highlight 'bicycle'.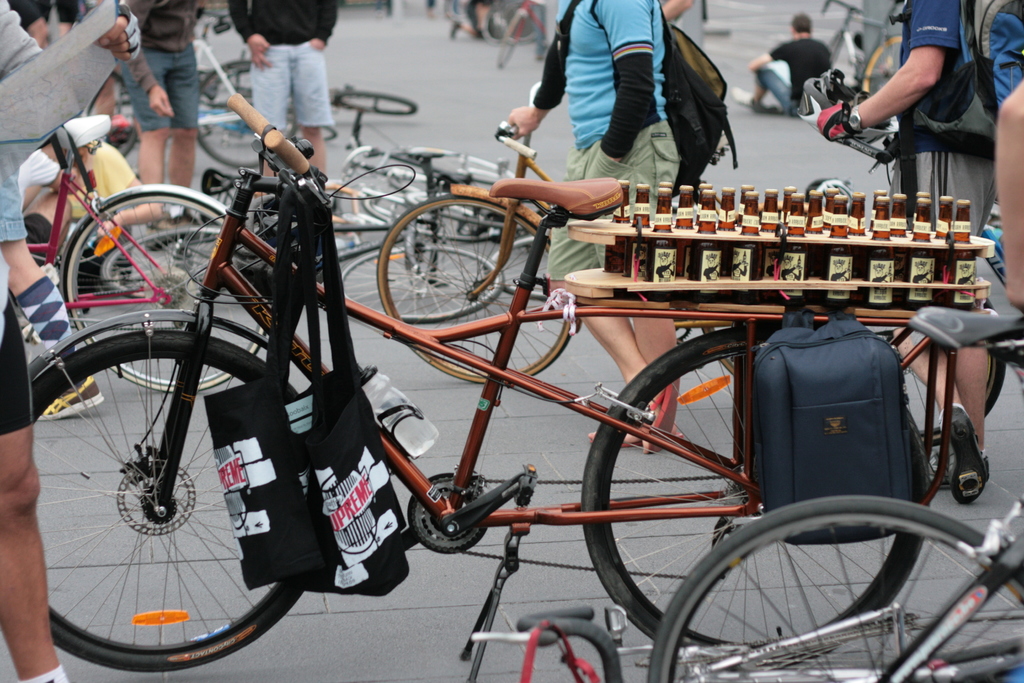
Highlighted region: (x1=349, y1=96, x2=897, y2=360).
